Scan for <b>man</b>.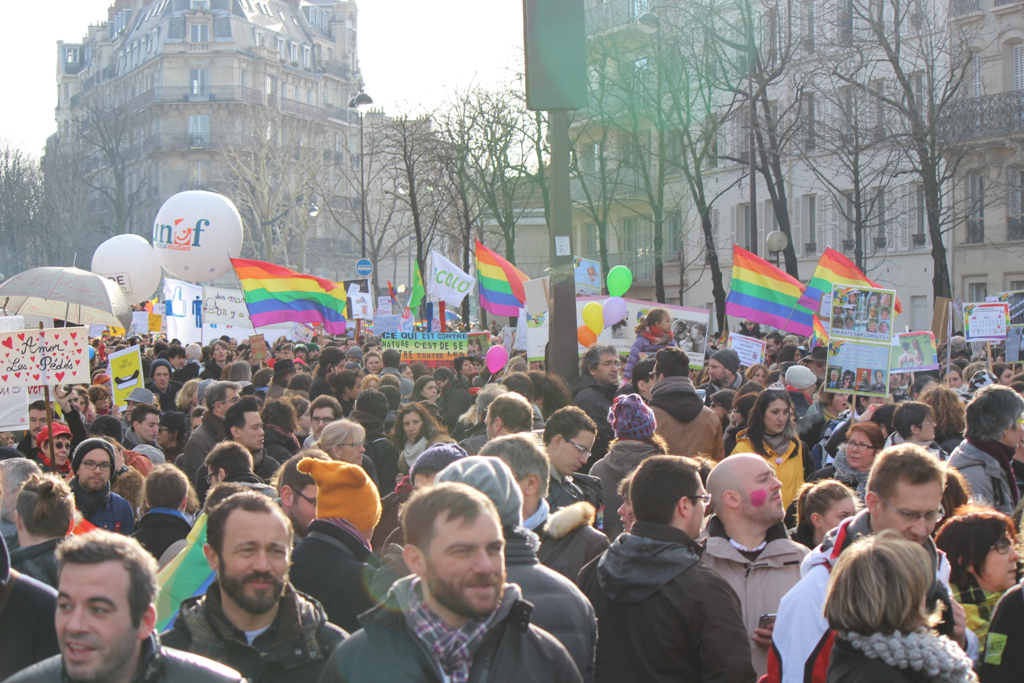
Scan result: 474/389/534/444.
